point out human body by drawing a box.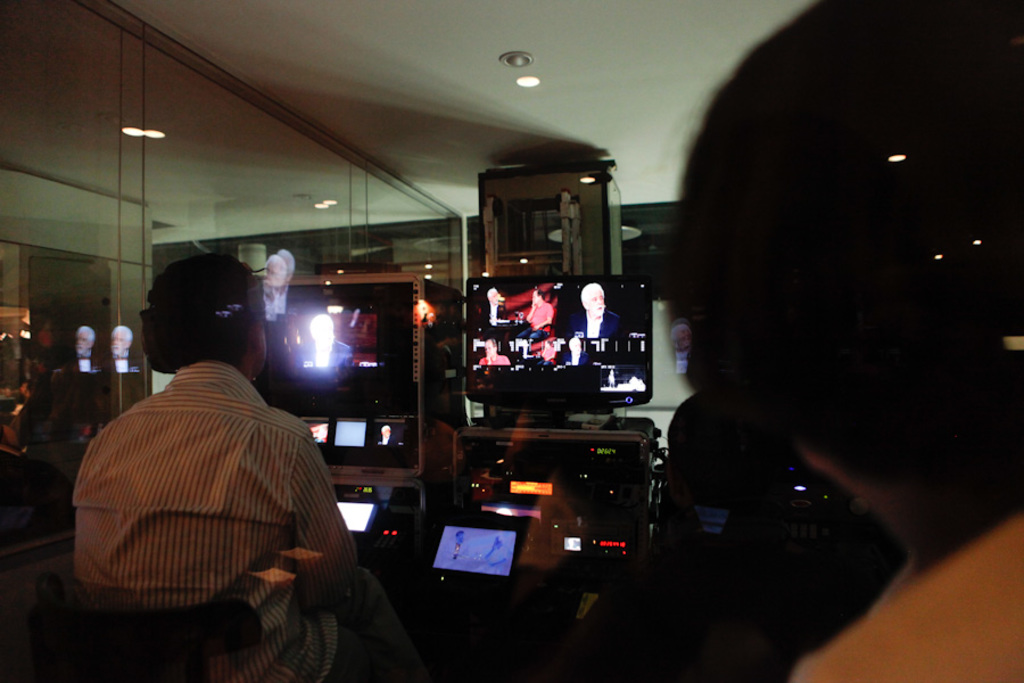
[left=72, top=249, right=429, bottom=682].
